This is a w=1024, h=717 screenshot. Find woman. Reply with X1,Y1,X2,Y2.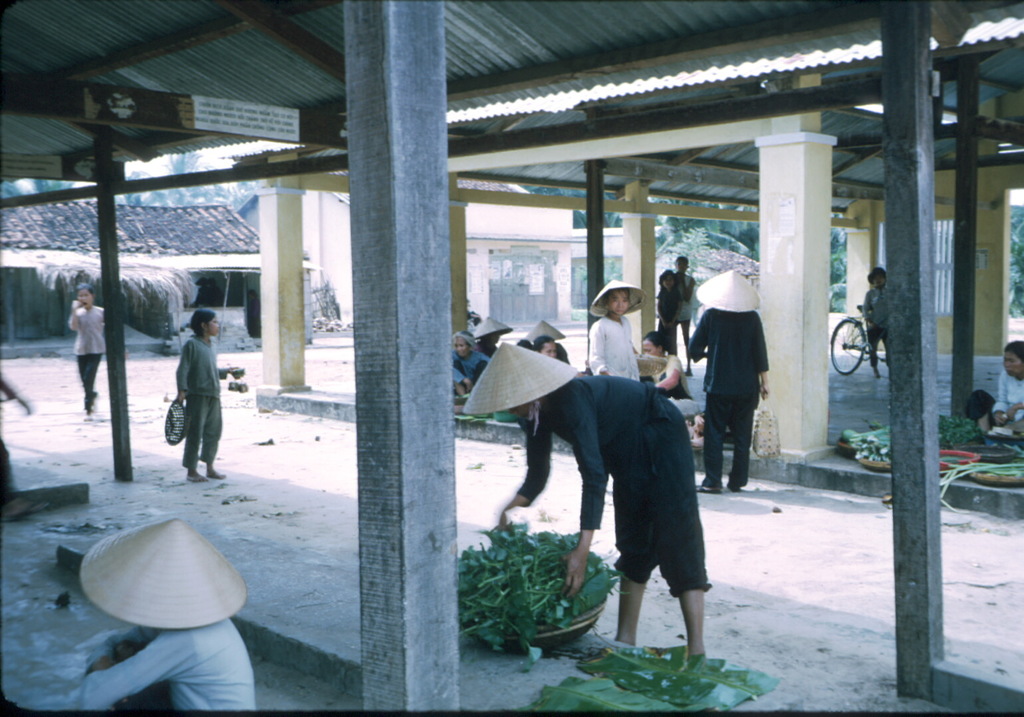
448,325,491,402.
